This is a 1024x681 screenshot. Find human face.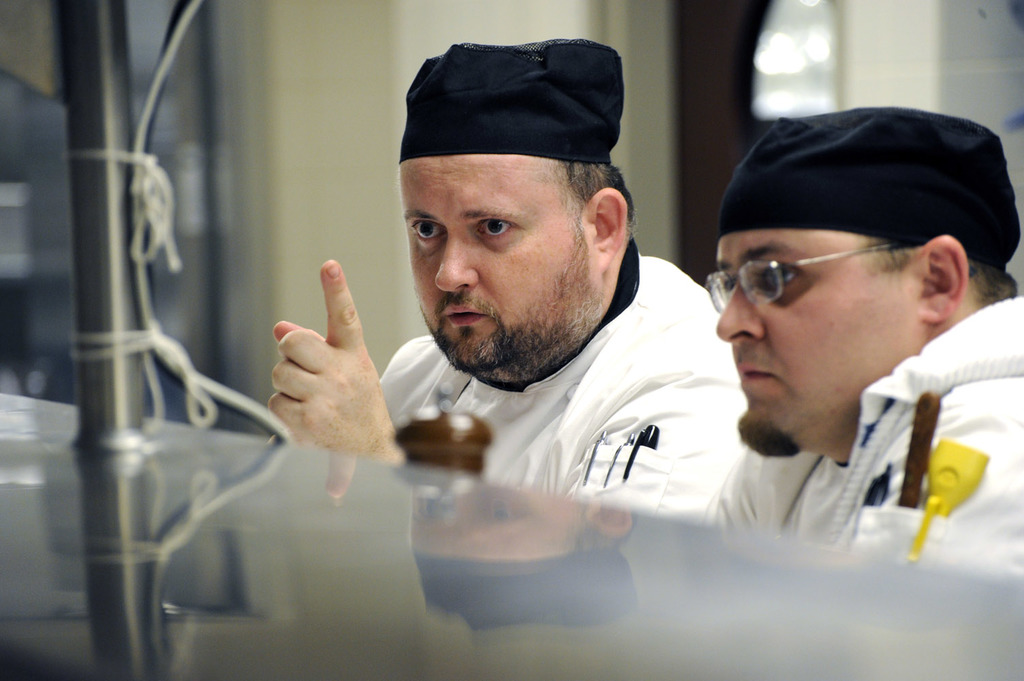
Bounding box: left=713, top=227, right=927, bottom=449.
